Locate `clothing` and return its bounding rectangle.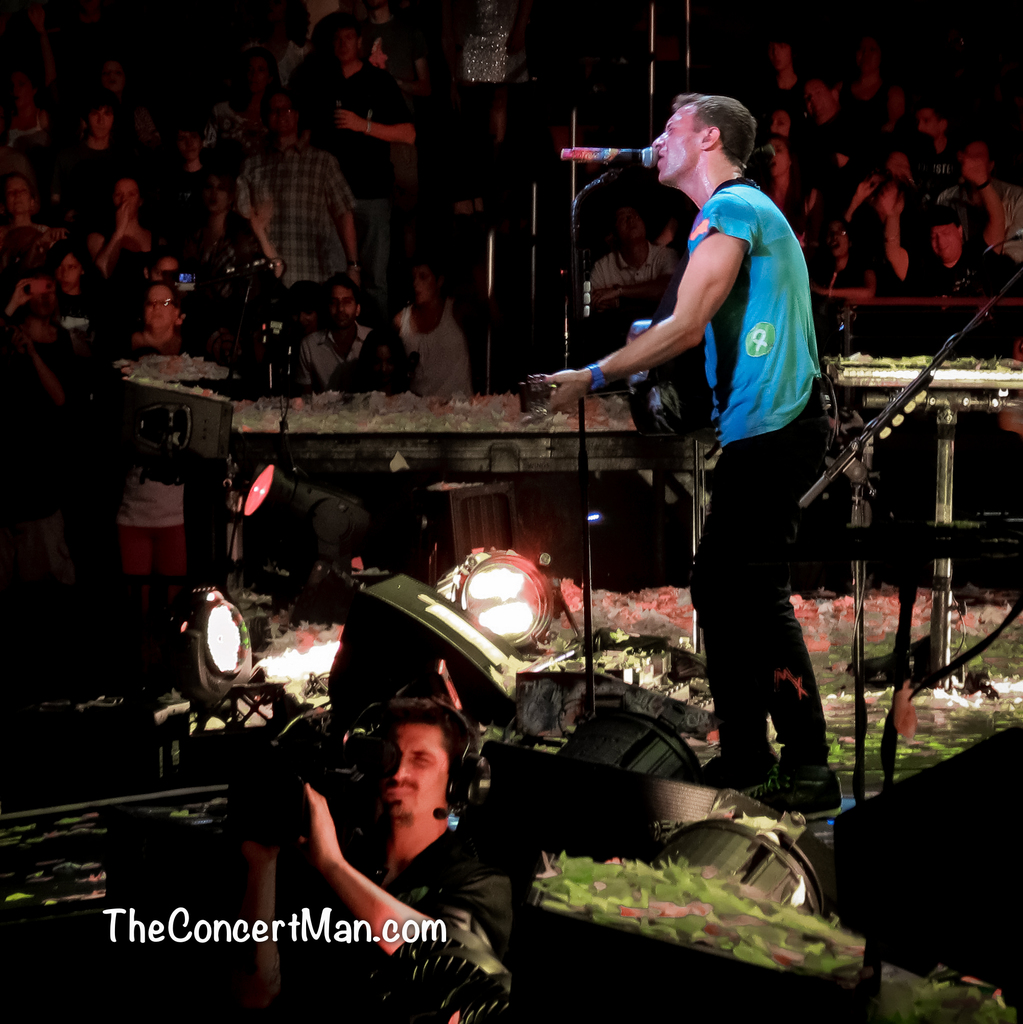
pyautogui.locateOnScreen(220, 837, 522, 1021).
